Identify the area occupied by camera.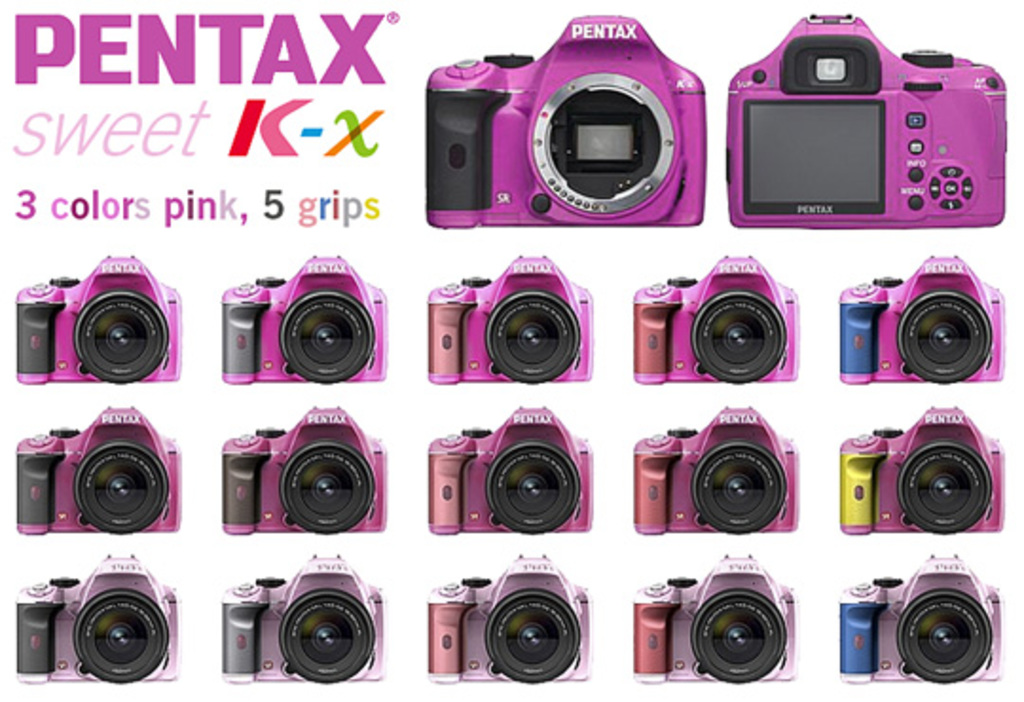
Area: detection(216, 404, 391, 537).
